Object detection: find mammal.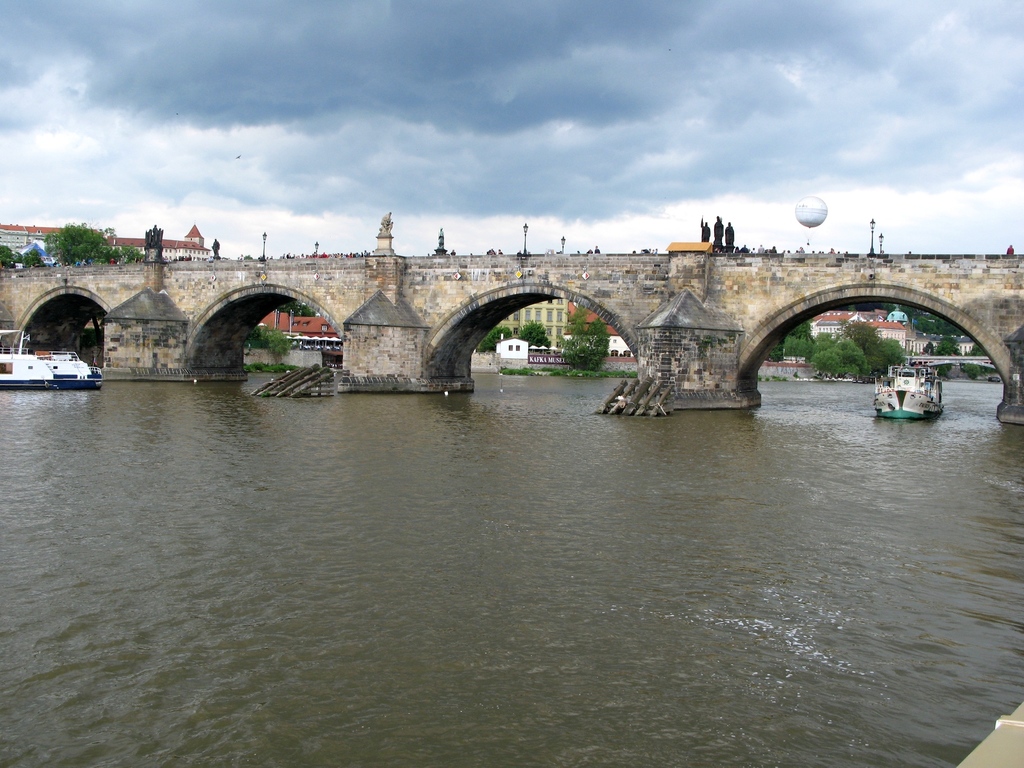
<box>713,212,724,250</box>.
